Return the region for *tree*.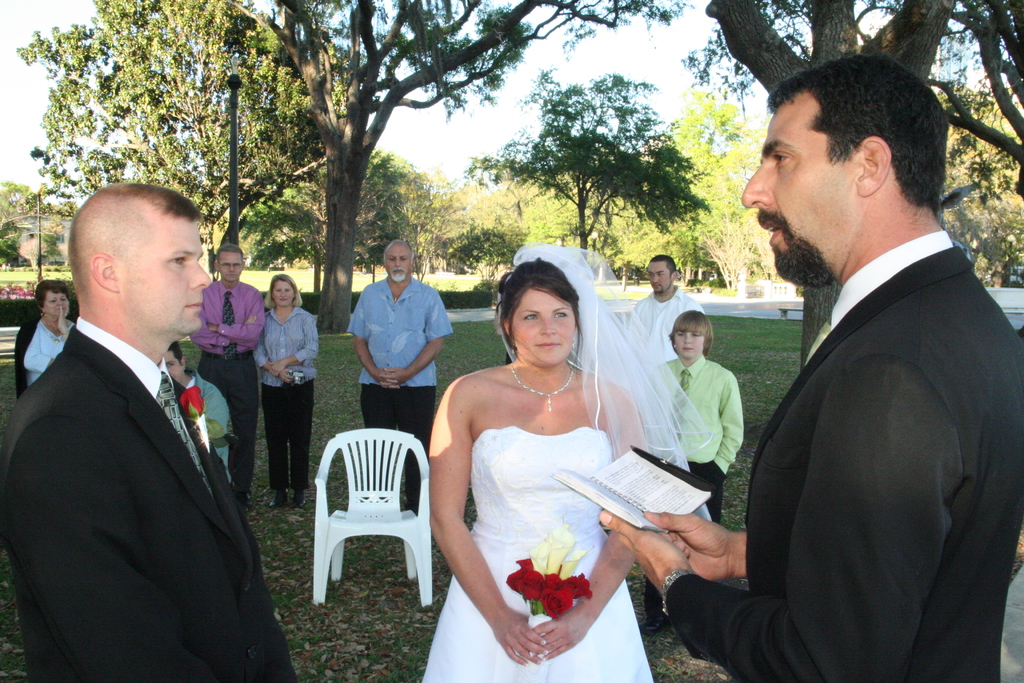
{"left": 6, "top": 35, "right": 367, "bottom": 263}.
